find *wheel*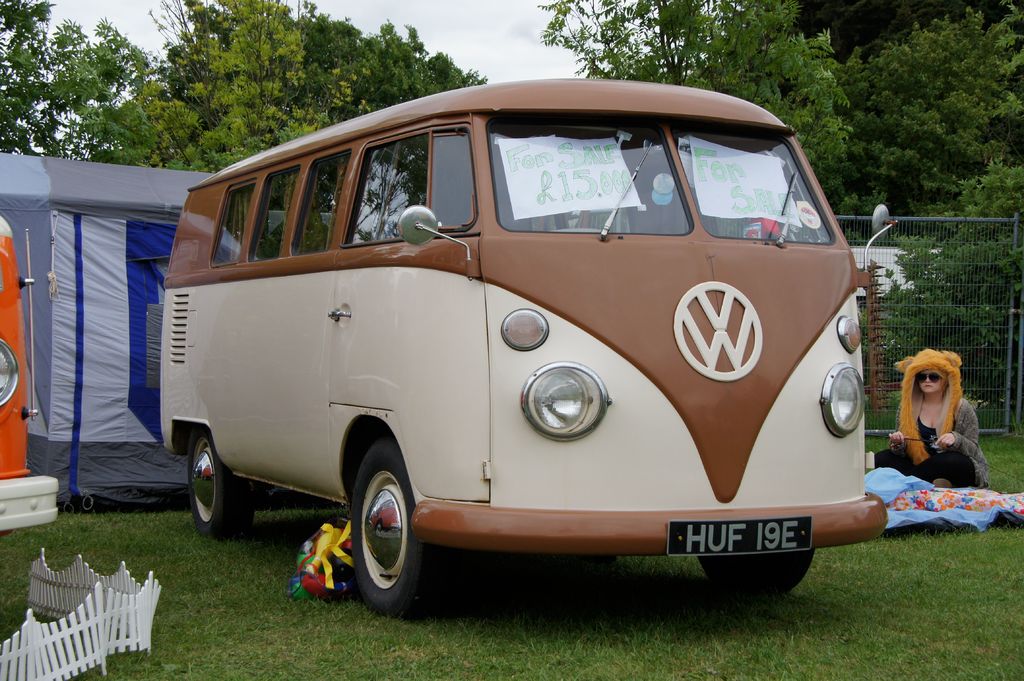
box=[695, 552, 819, 606]
